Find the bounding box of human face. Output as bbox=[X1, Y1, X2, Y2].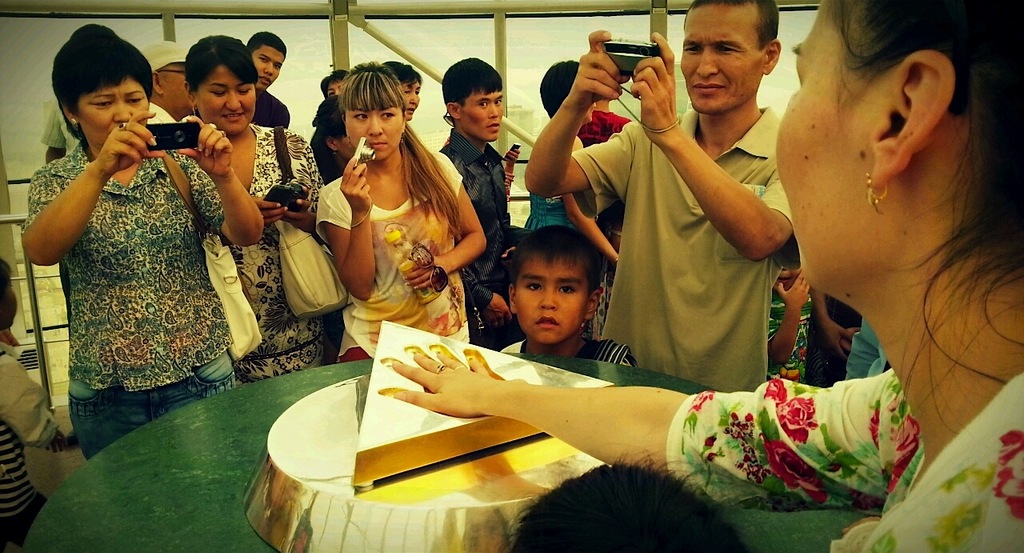
bbox=[322, 77, 347, 90].
